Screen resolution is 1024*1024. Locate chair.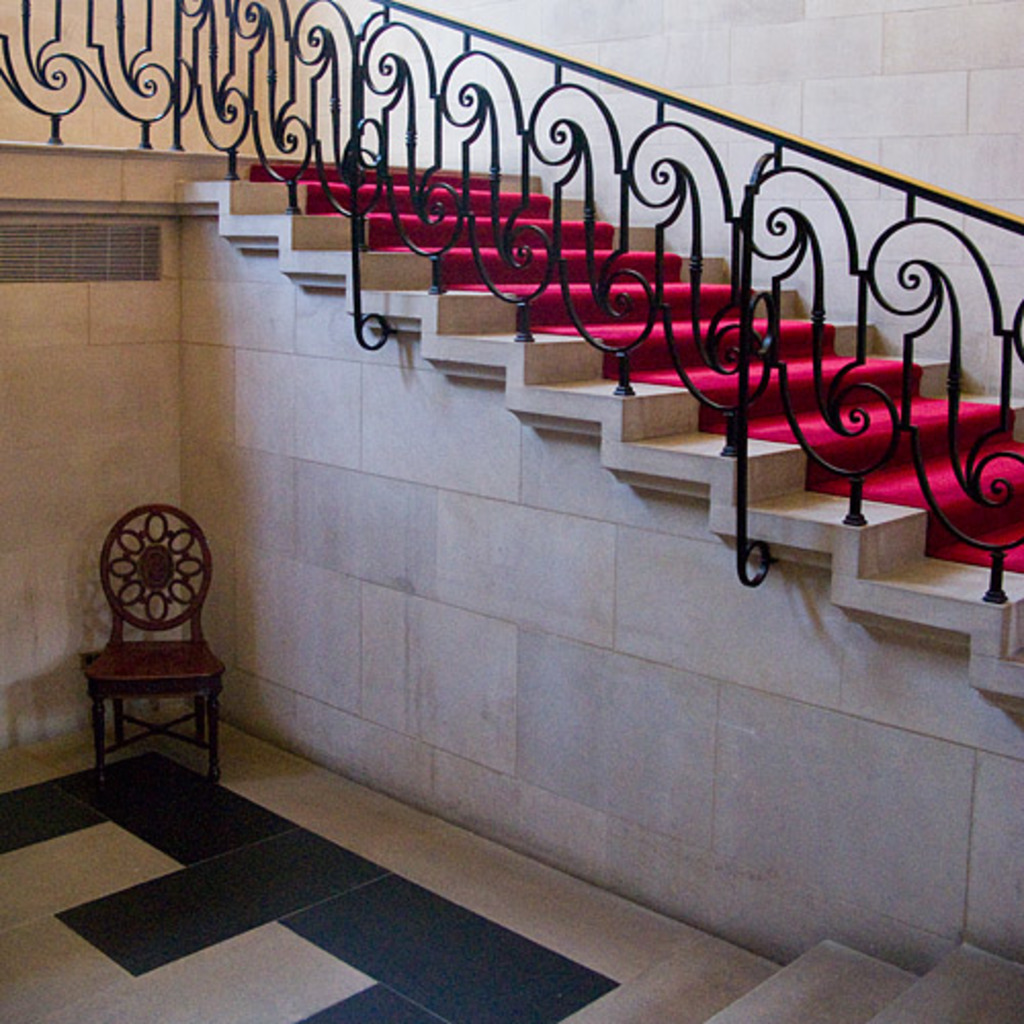
BBox(59, 489, 246, 848).
